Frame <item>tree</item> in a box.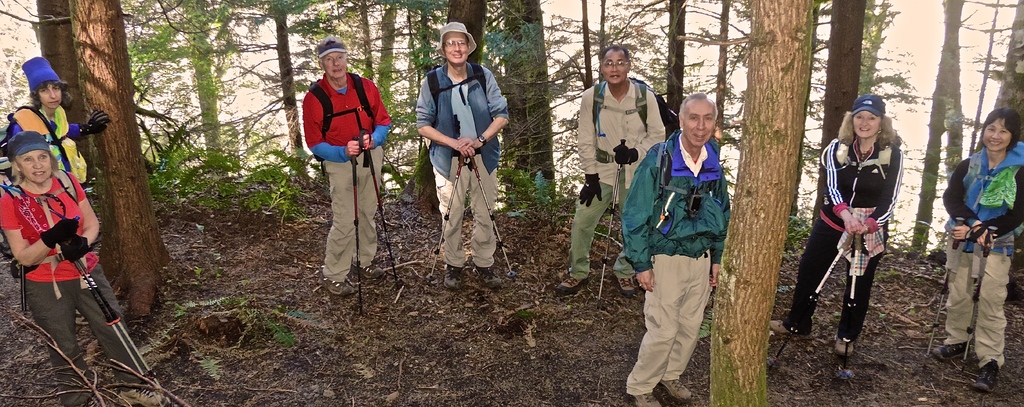
rect(680, 1, 819, 405).
